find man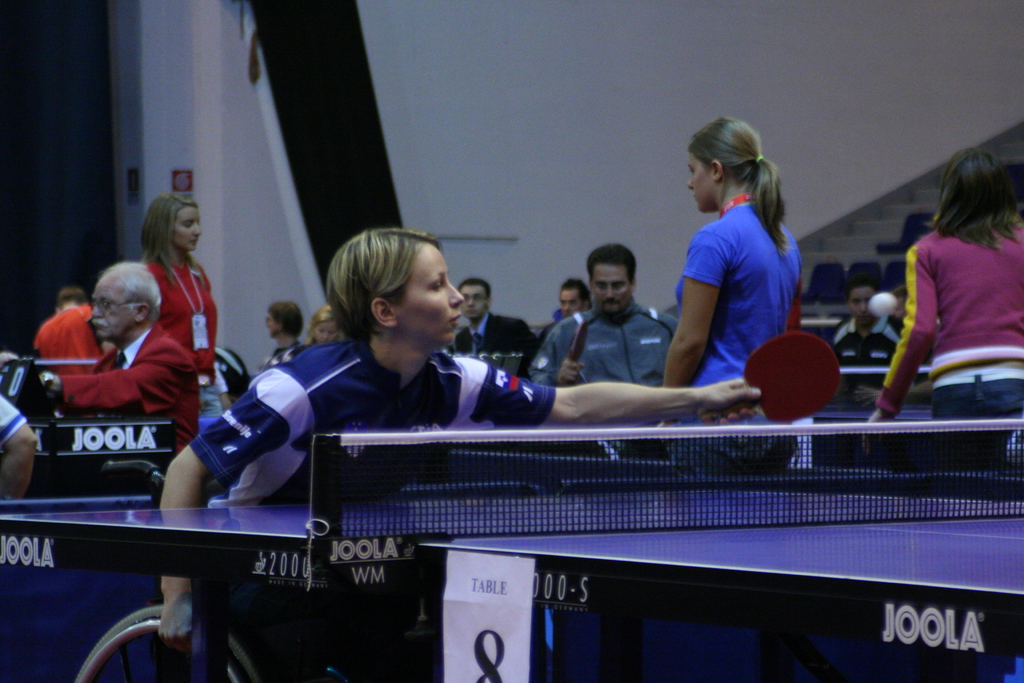
<box>454,278,538,357</box>
